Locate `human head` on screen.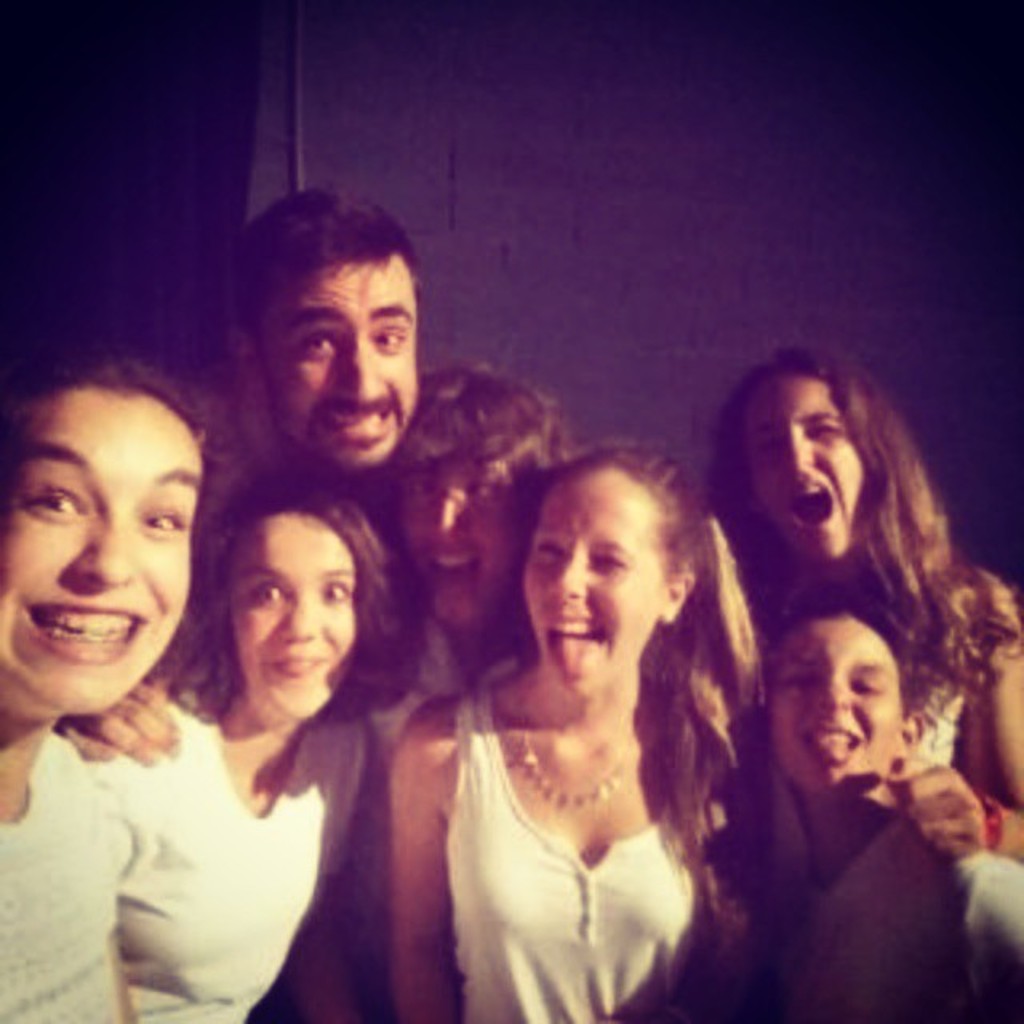
On screen at bbox(517, 438, 717, 706).
